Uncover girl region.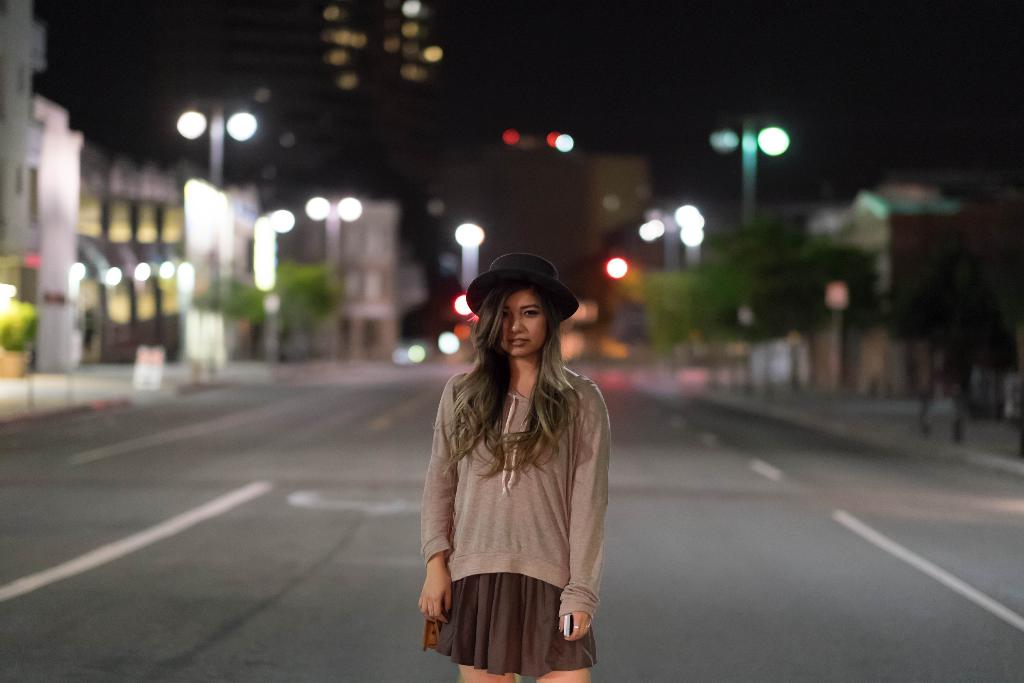
Uncovered: Rect(419, 252, 611, 682).
